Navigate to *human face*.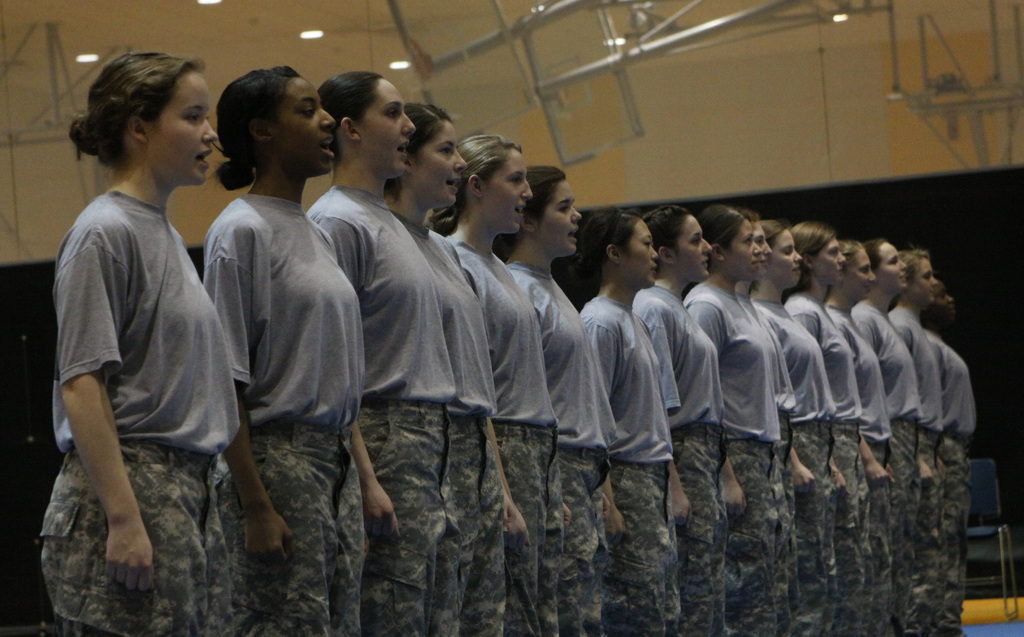
Navigation target: 772/233/801/280.
